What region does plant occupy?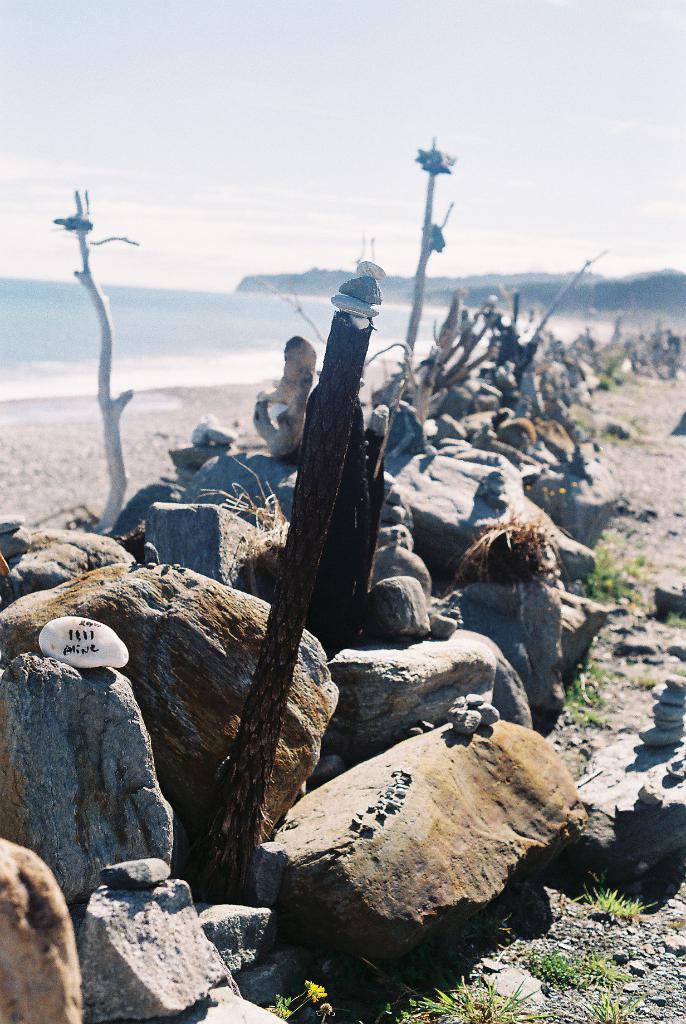
detection(528, 942, 635, 982).
